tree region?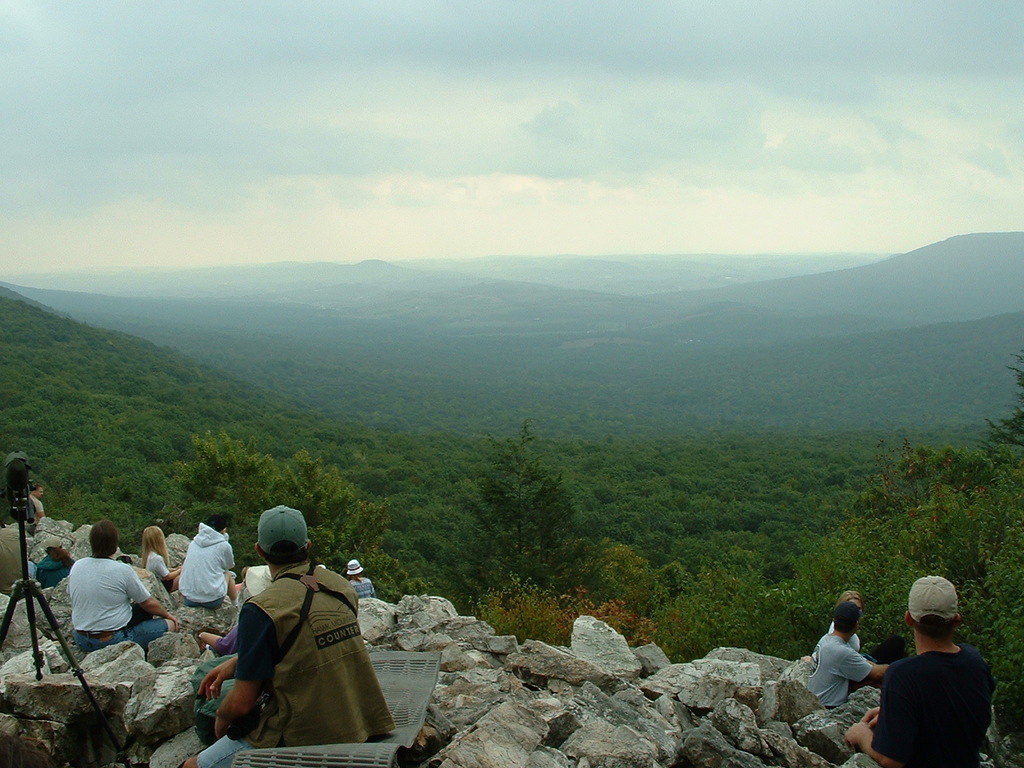
l=988, t=344, r=1023, b=492
